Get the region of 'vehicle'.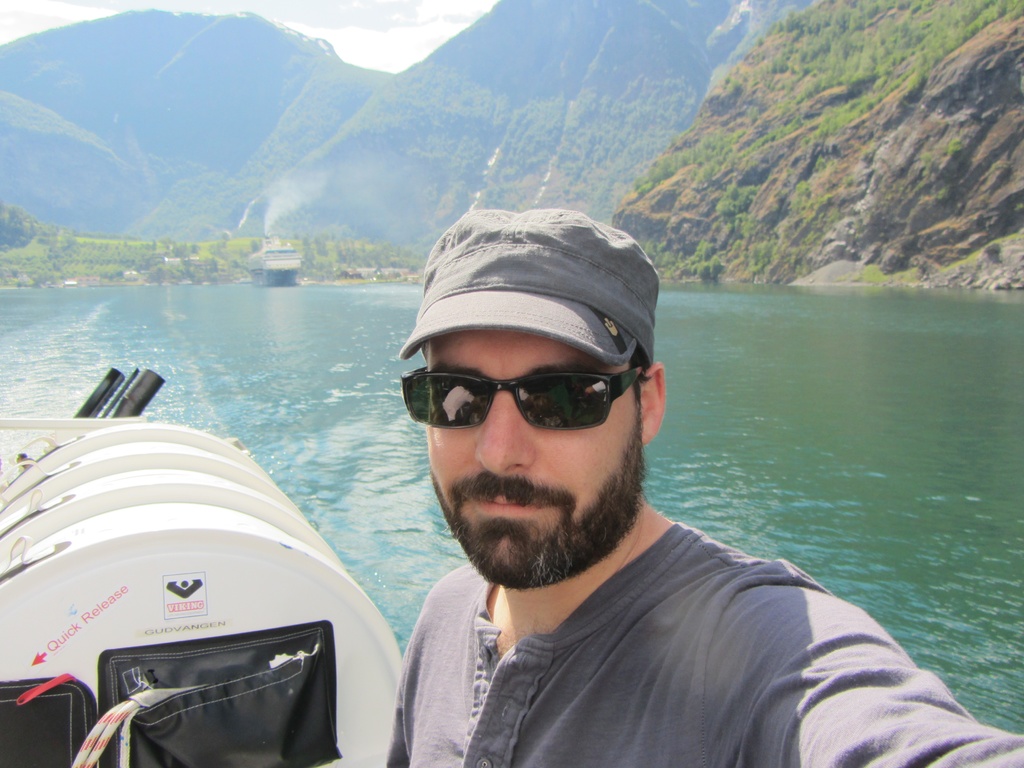
(x1=0, y1=363, x2=402, y2=767).
